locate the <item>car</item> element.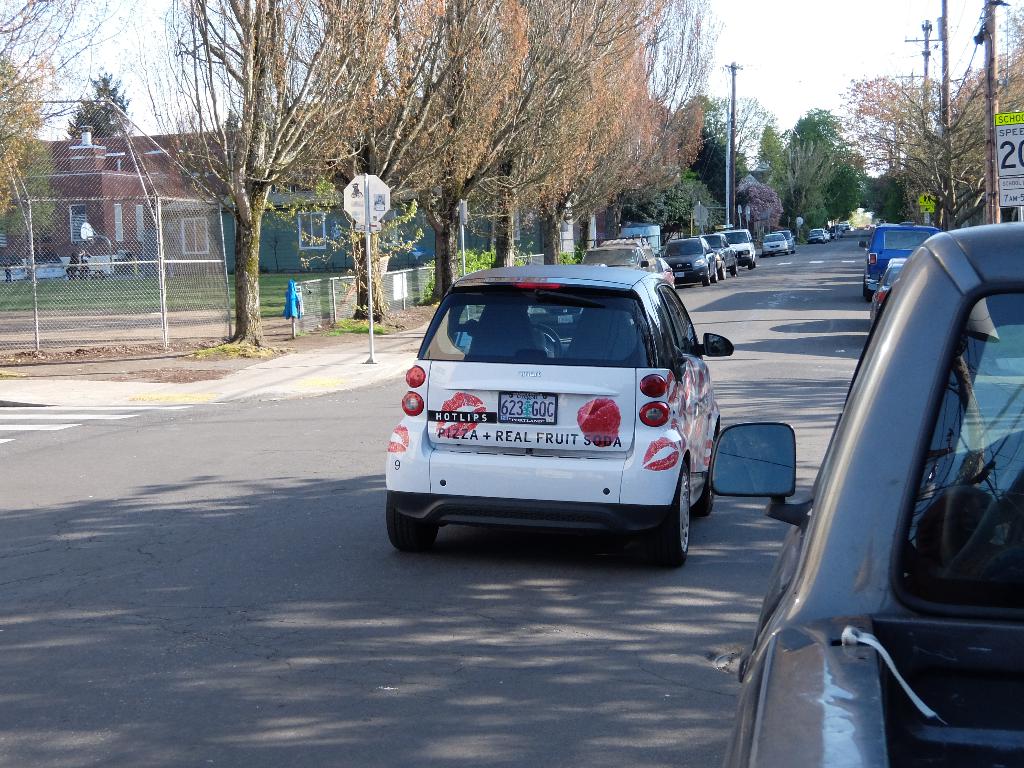
Element bbox: BBox(764, 240, 793, 257).
